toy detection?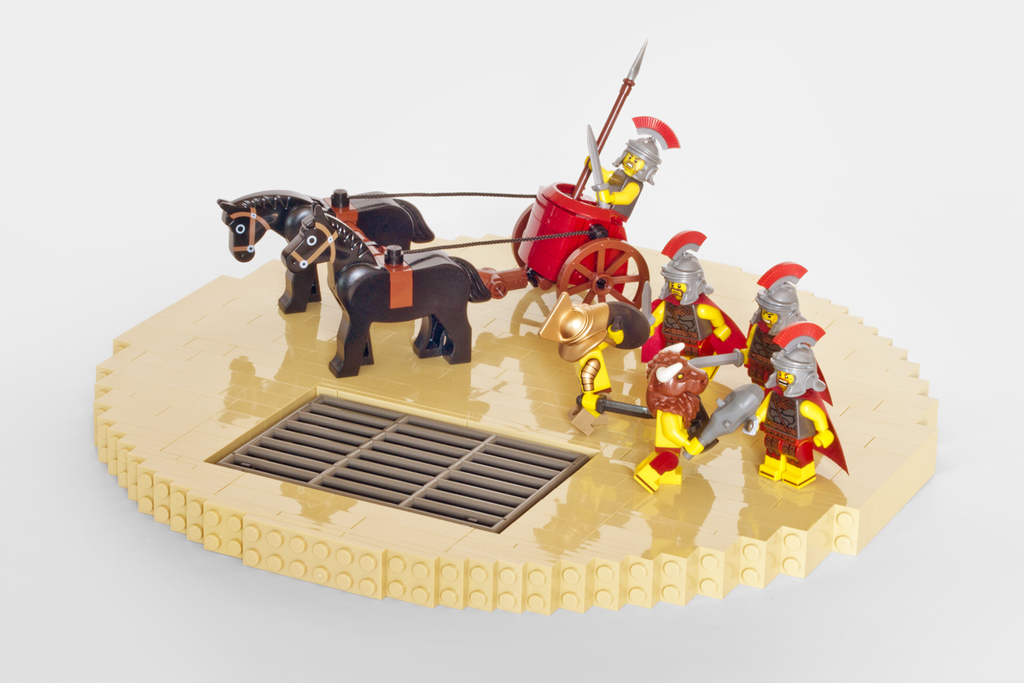
rect(688, 342, 749, 371)
